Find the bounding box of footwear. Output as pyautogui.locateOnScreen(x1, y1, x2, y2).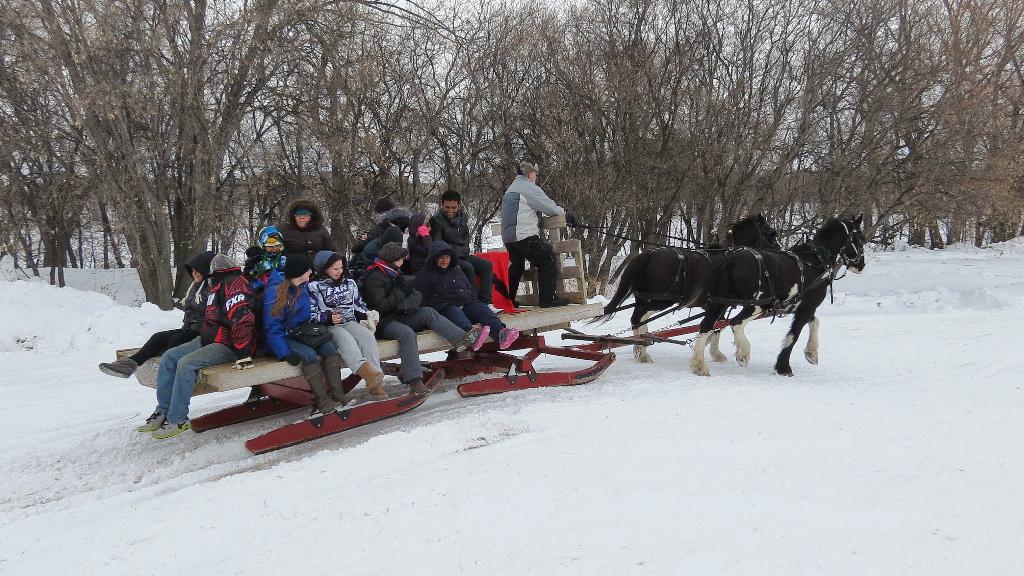
pyautogui.locateOnScreen(410, 377, 429, 396).
